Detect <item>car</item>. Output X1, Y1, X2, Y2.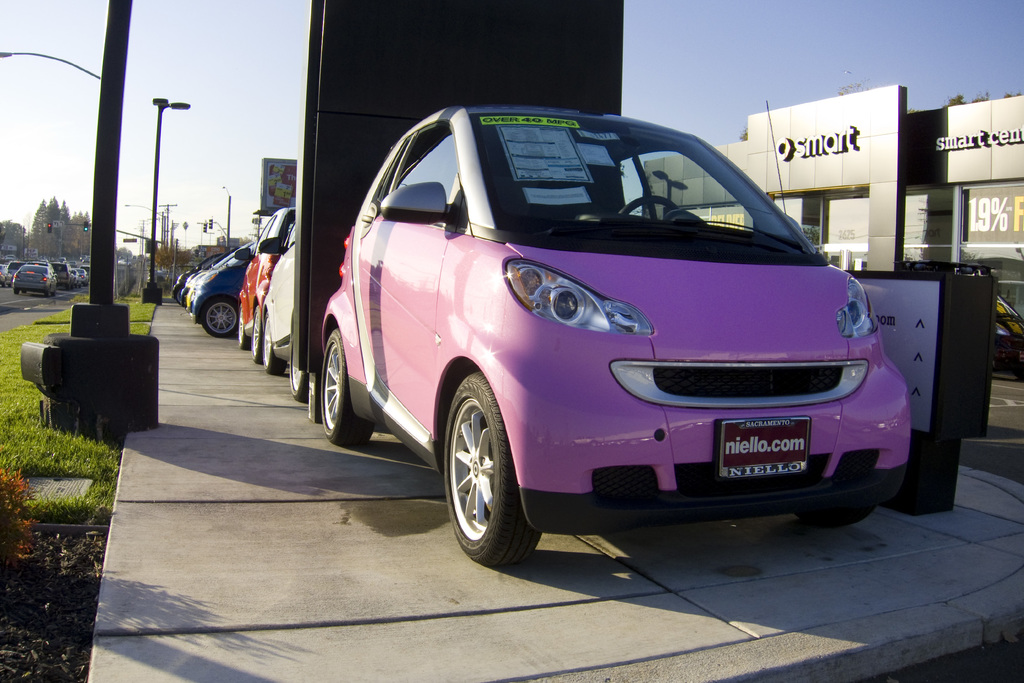
15, 264, 56, 305.
